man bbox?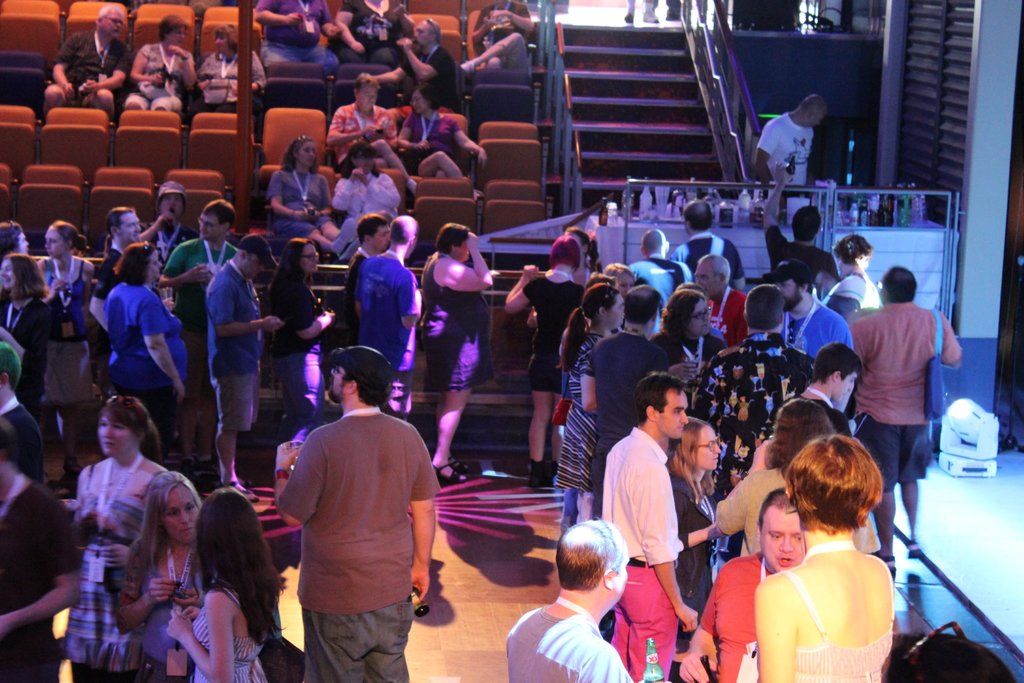
bbox=(854, 264, 961, 567)
